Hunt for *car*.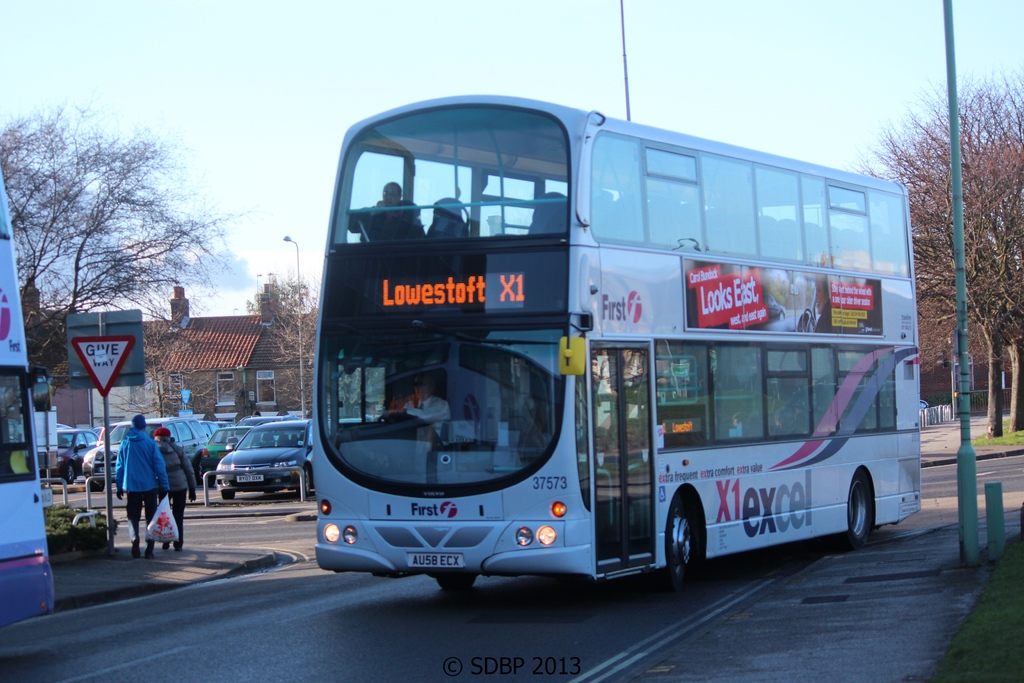
Hunted down at Rect(197, 429, 305, 514).
